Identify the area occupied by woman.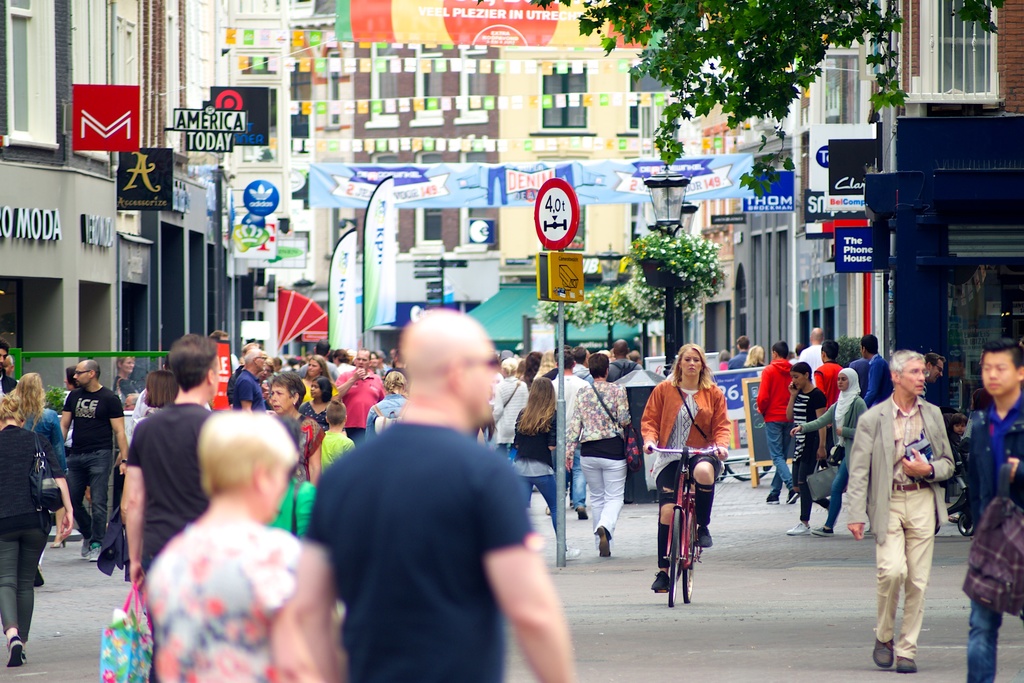
Area: 637, 340, 734, 592.
